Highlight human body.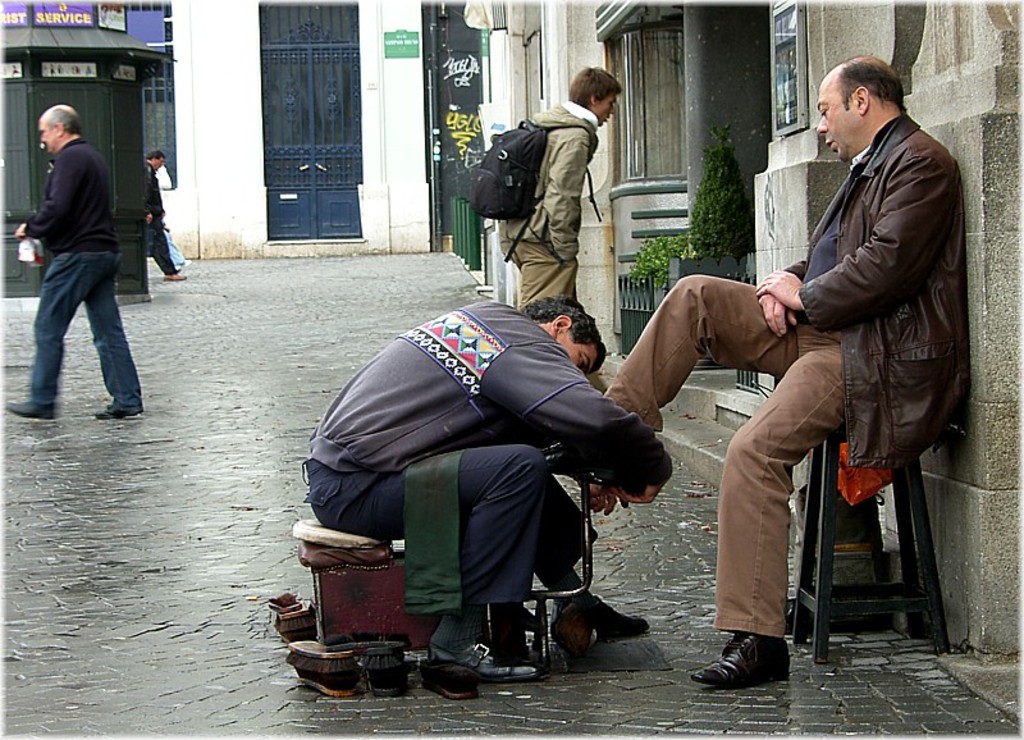
Highlighted region: bbox=(14, 90, 145, 422).
